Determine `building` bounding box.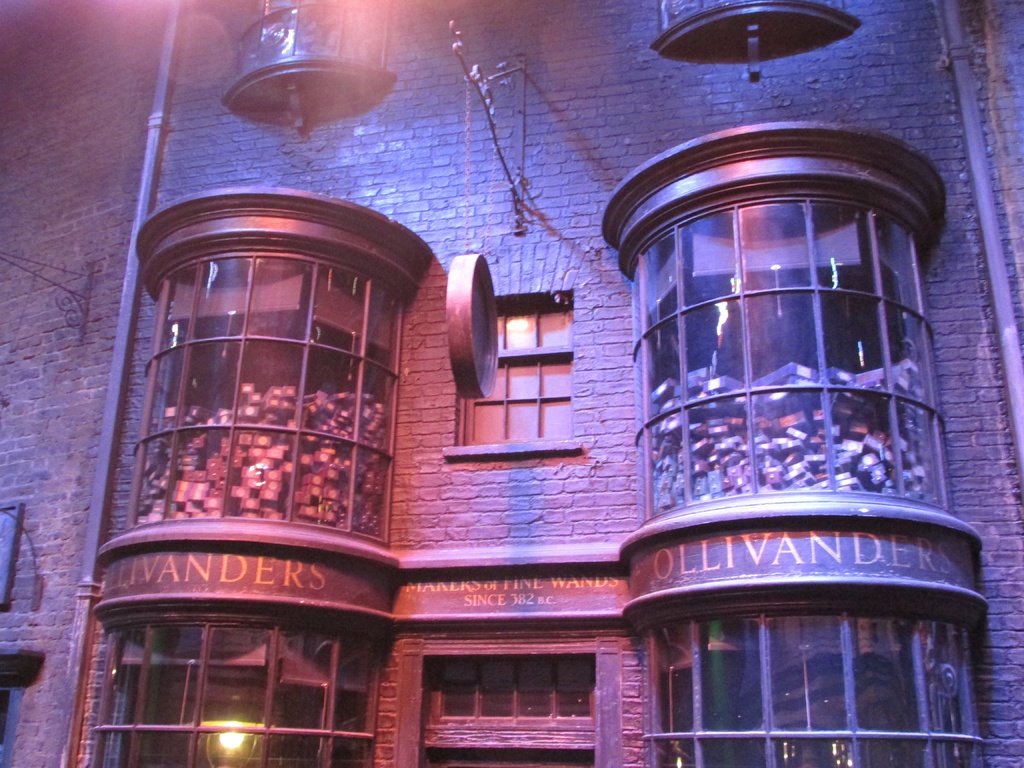
Determined: left=0, top=0, right=1023, bottom=767.
